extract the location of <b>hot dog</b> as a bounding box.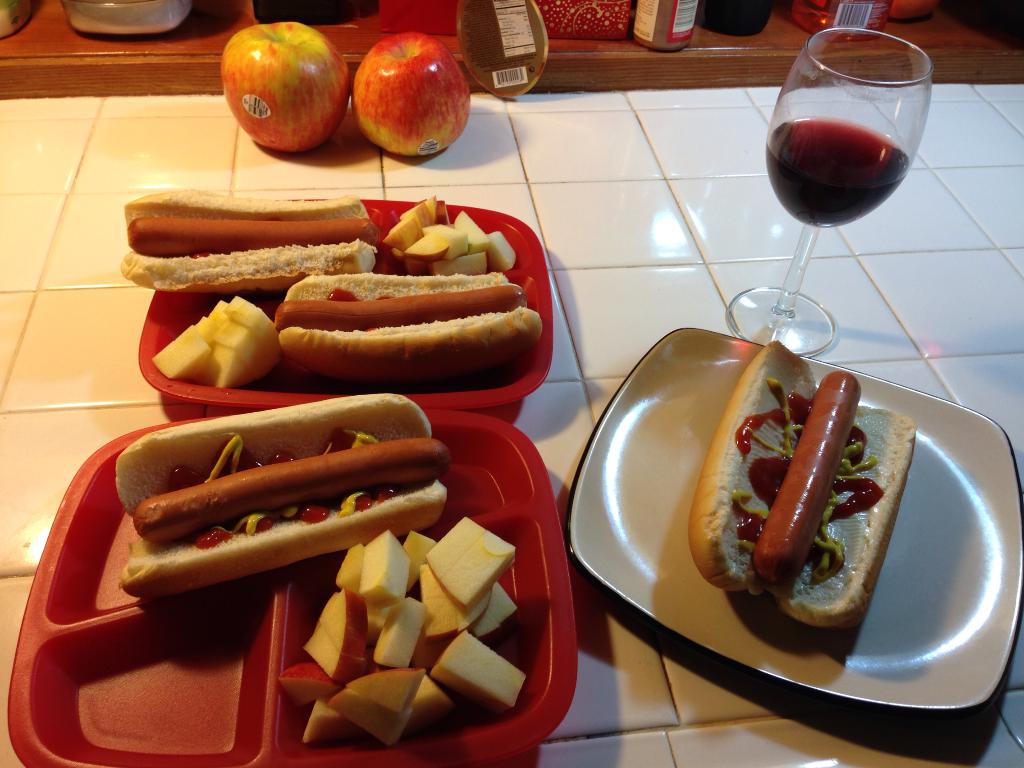
{"left": 113, "top": 188, "right": 371, "bottom": 296}.
